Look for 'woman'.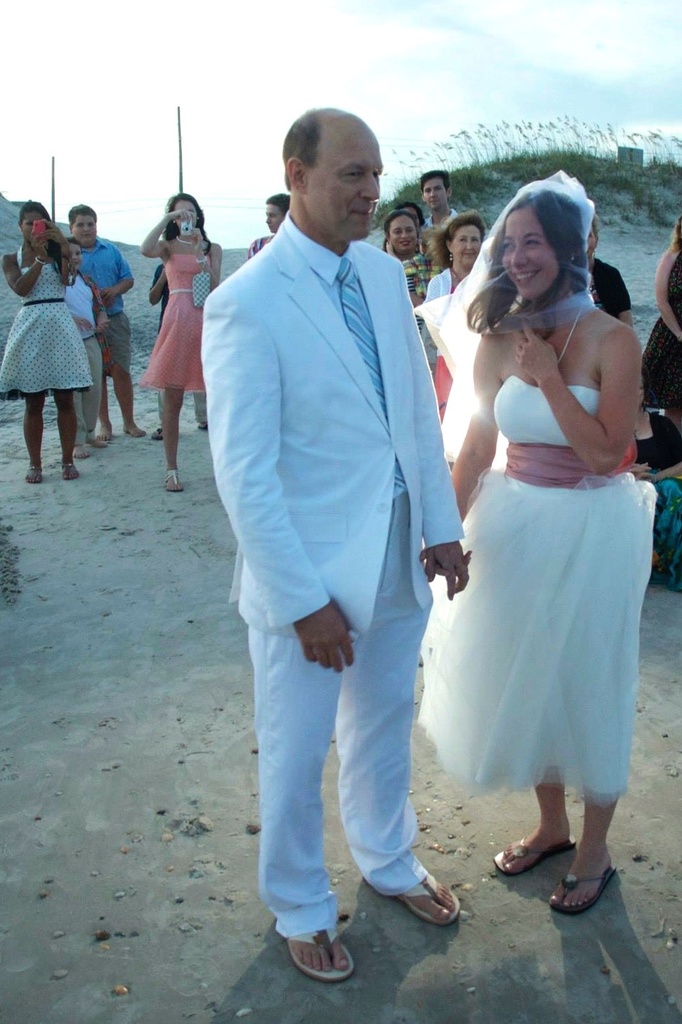
Found: (379,207,440,324).
